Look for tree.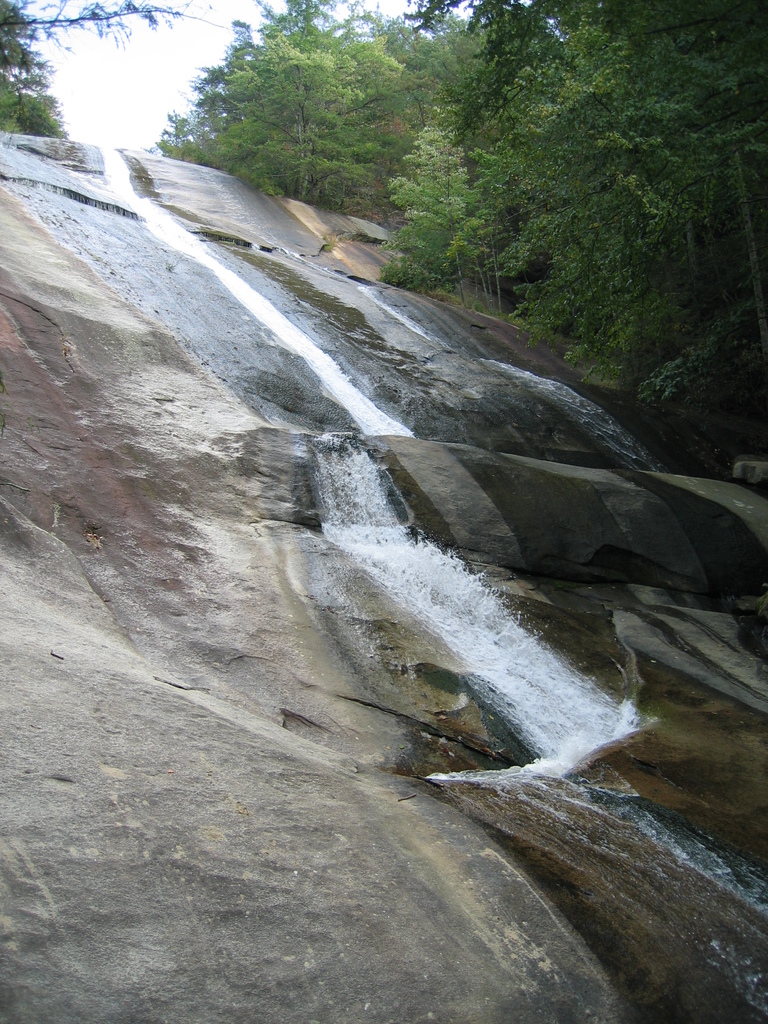
Found: pyautogui.locateOnScreen(182, 41, 406, 180).
